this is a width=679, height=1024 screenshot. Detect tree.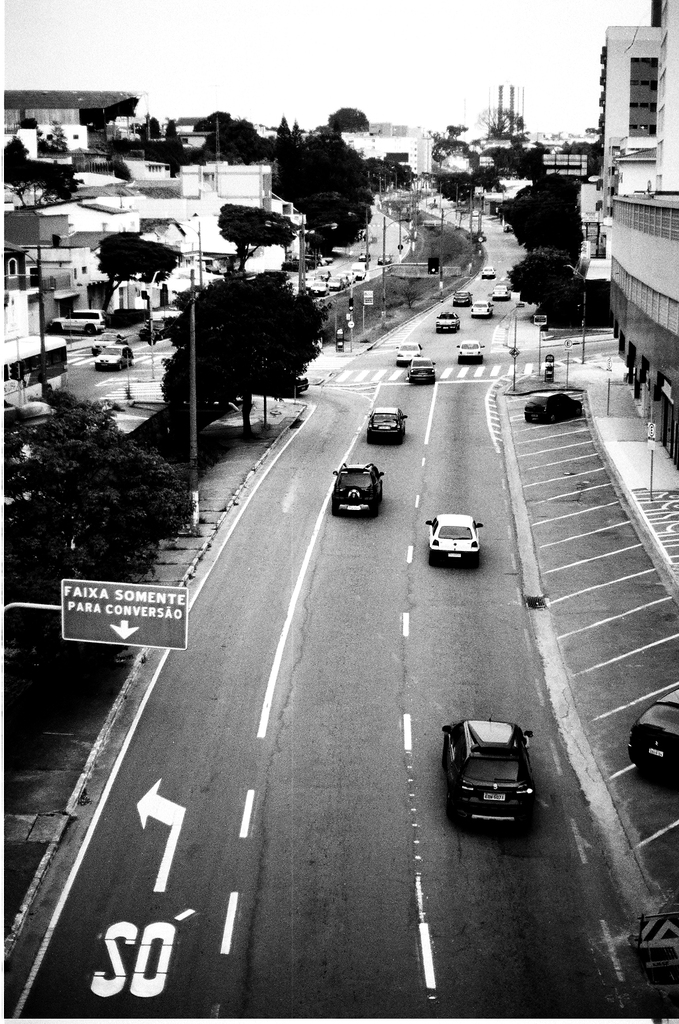
(288,116,303,146).
